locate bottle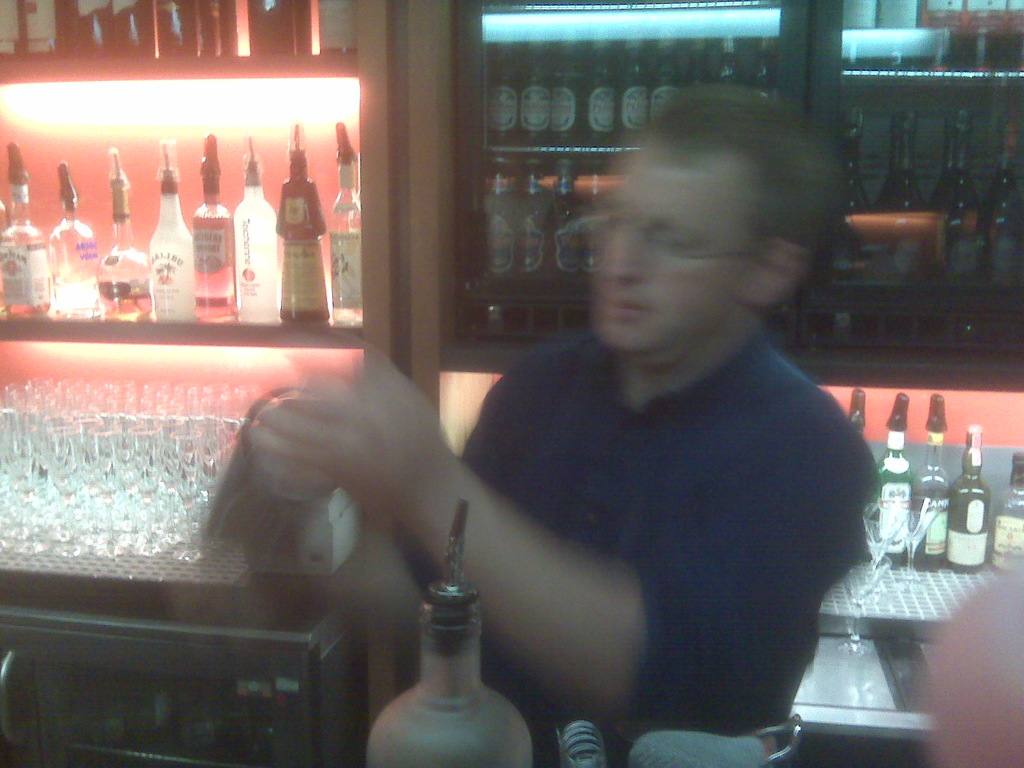
bbox=[836, 397, 874, 490]
